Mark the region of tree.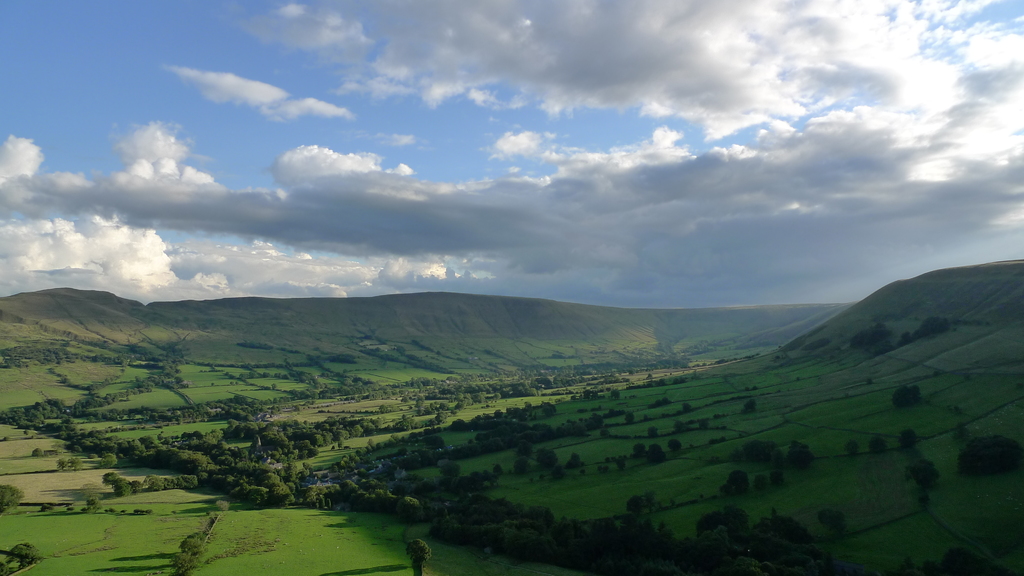
Region: box(629, 442, 649, 458).
